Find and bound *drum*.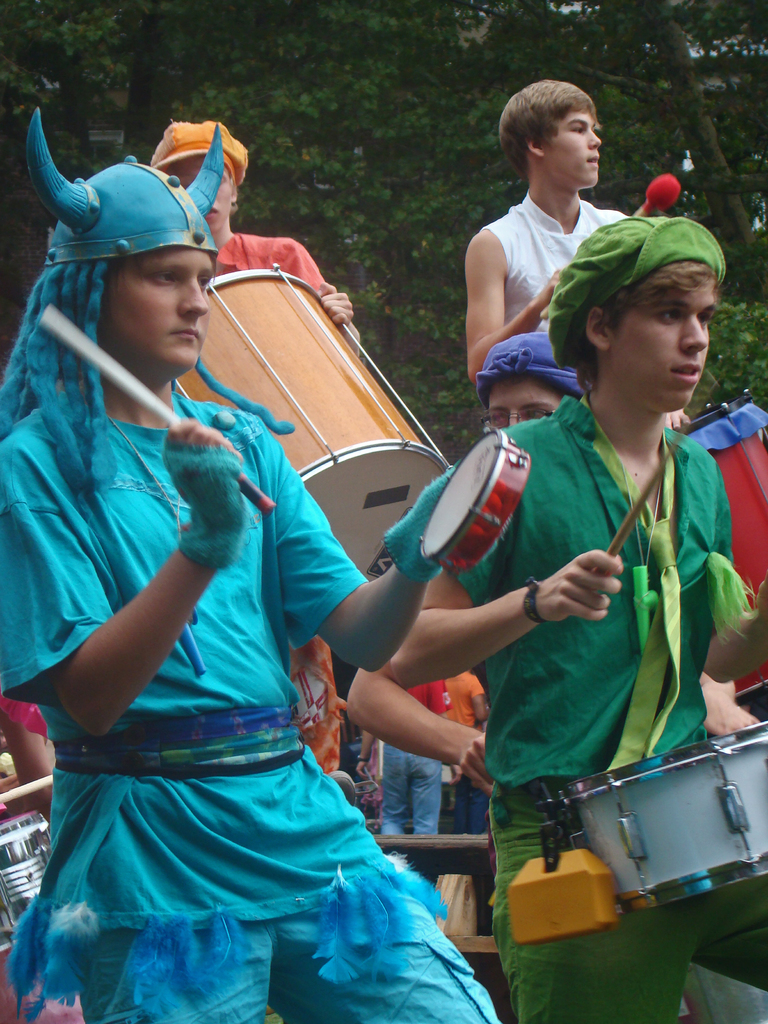
Bound: bbox(669, 391, 767, 712).
